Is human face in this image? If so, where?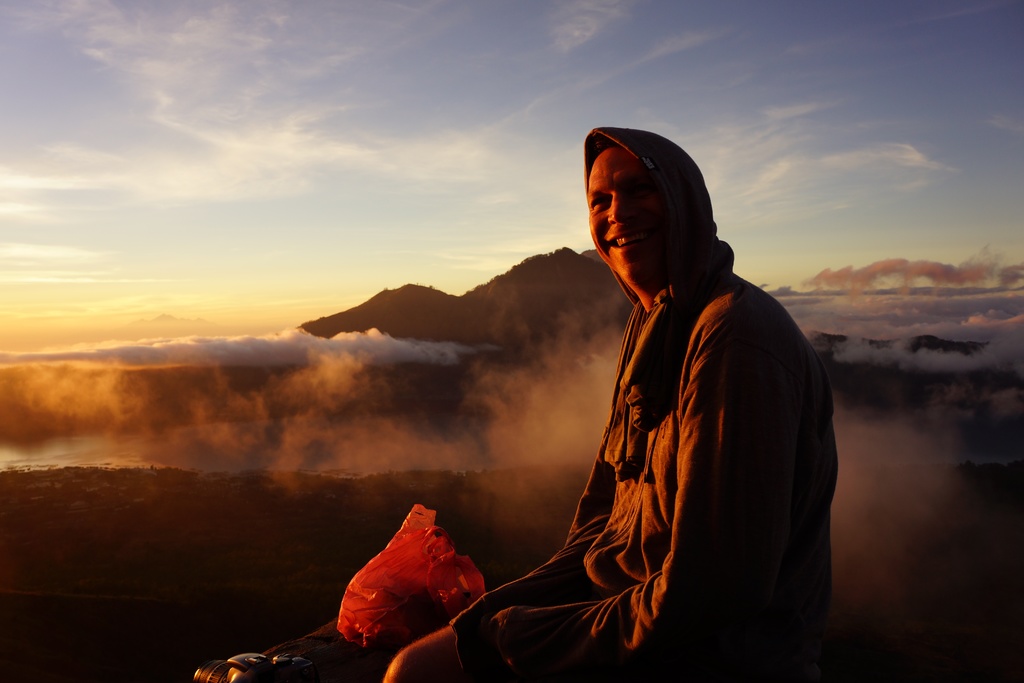
Yes, at left=588, top=152, right=661, bottom=277.
